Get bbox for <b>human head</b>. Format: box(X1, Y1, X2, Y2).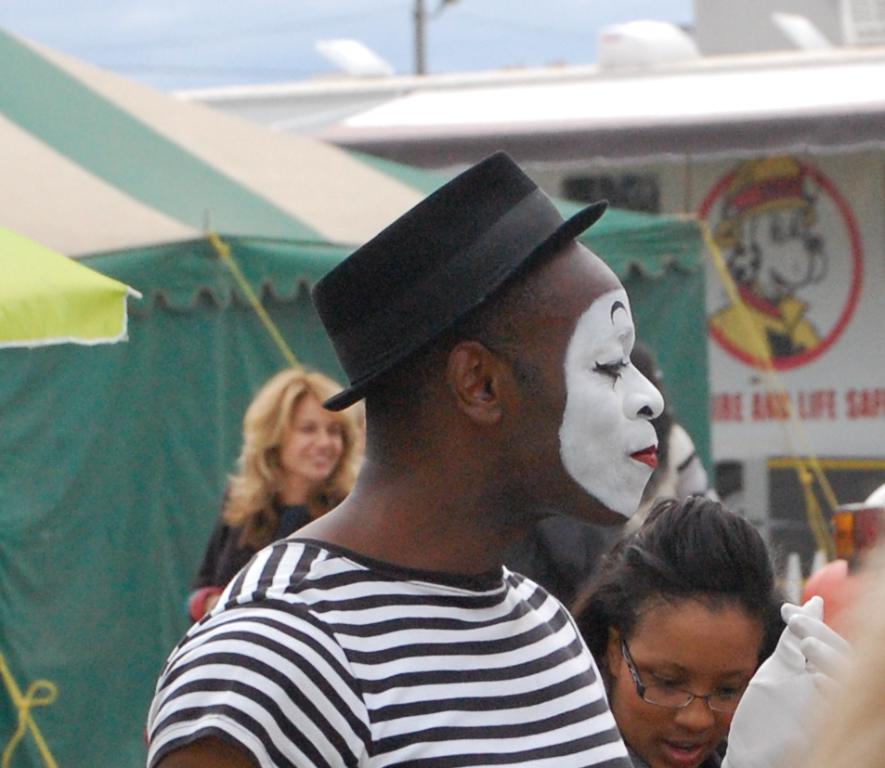
box(601, 499, 779, 767).
